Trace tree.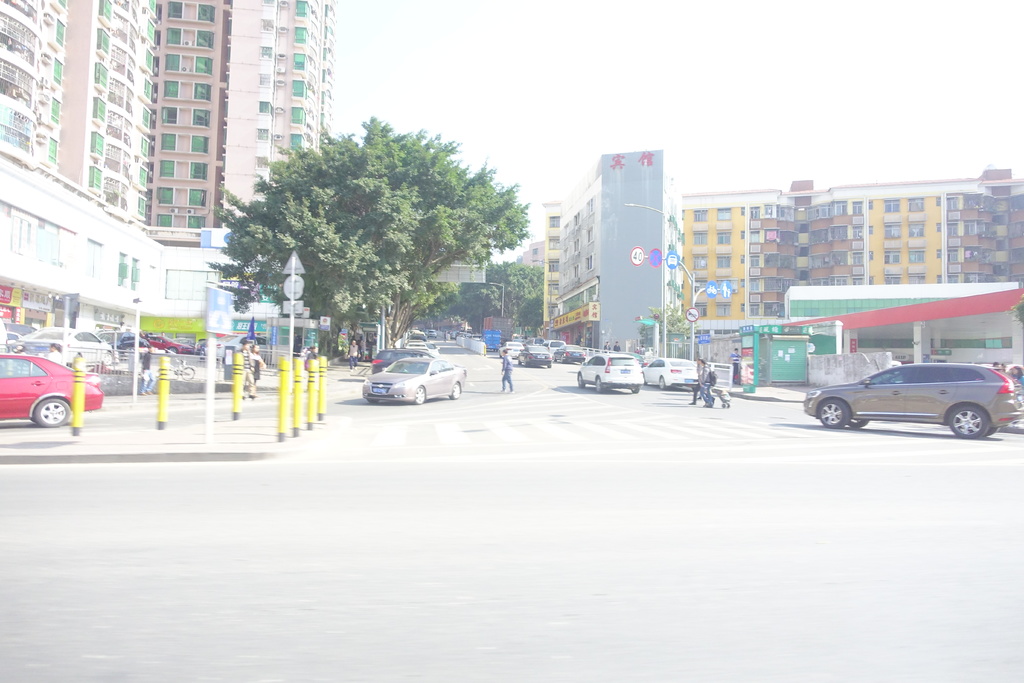
Traced to l=484, t=258, r=561, b=329.
